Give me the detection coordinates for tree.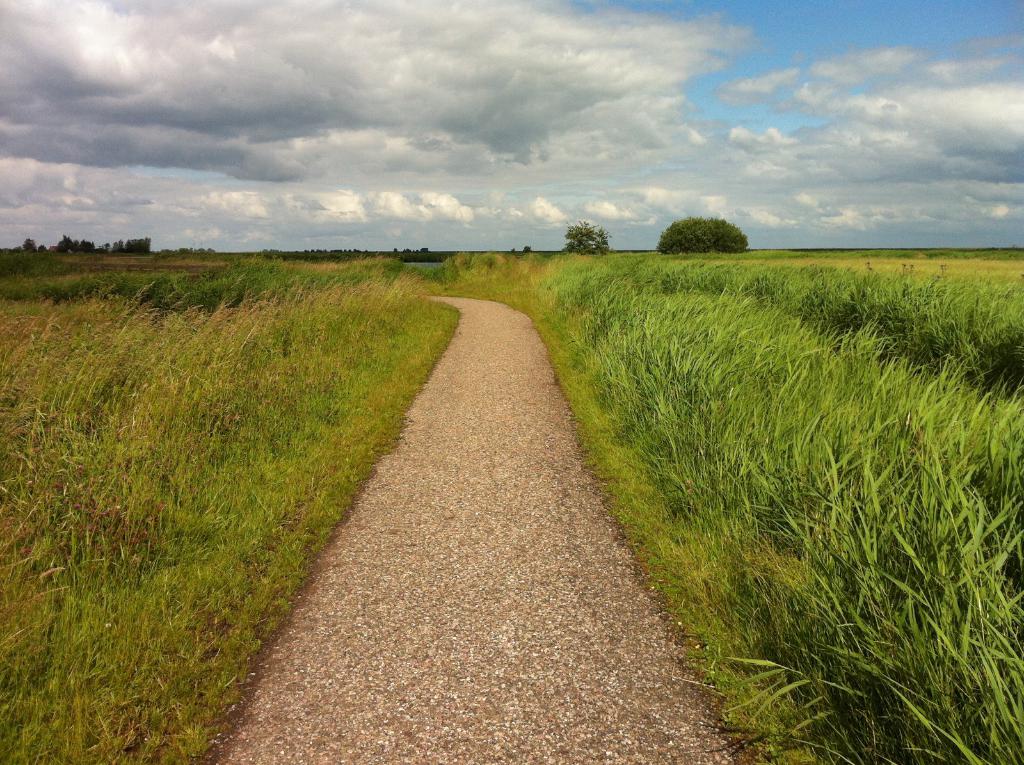
<region>560, 217, 614, 258</region>.
